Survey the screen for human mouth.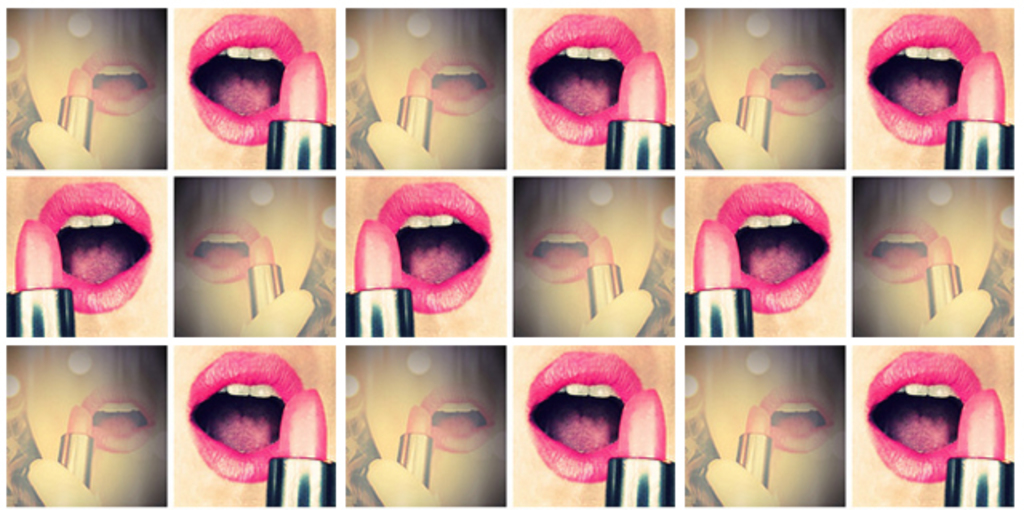
Survey found: BBox(522, 342, 648, 484).
